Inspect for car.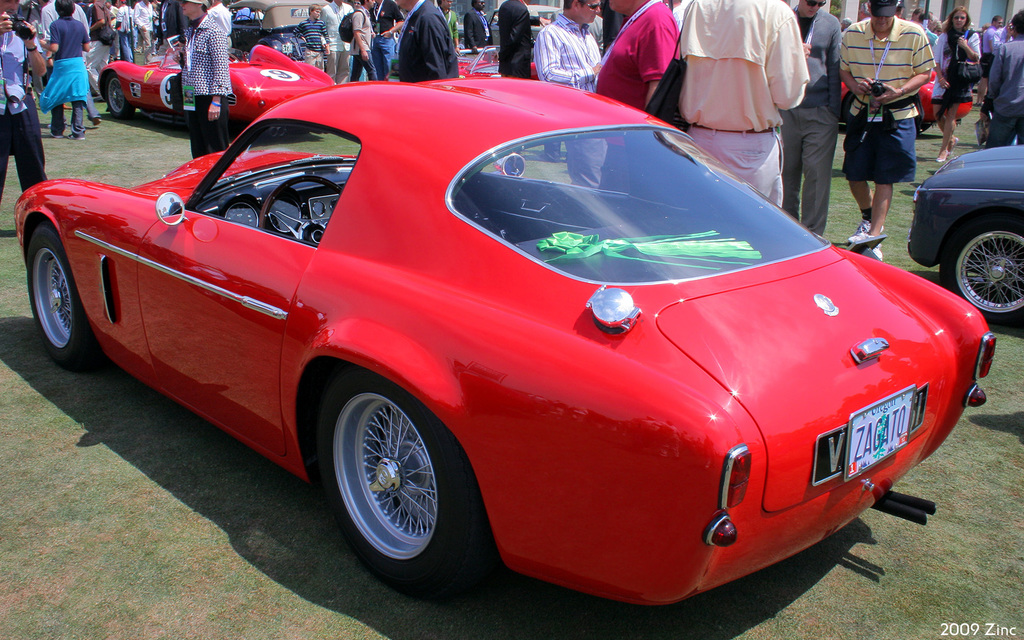
Inspection: detection(905, 143, 1023, 326).
